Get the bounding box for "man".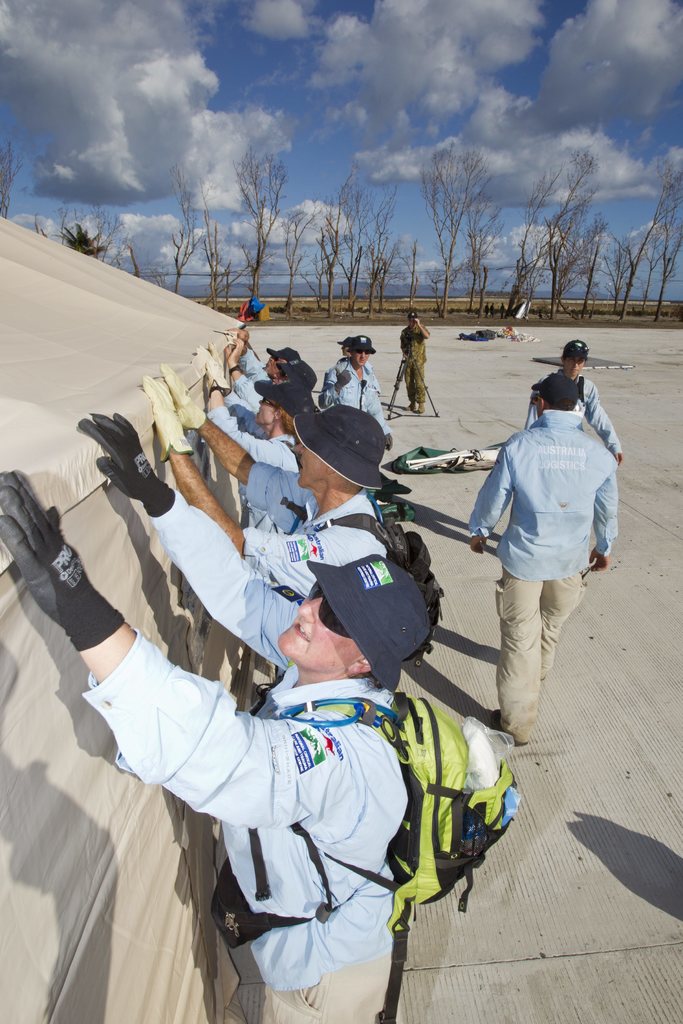
locate(403, 308, 431, 413).
